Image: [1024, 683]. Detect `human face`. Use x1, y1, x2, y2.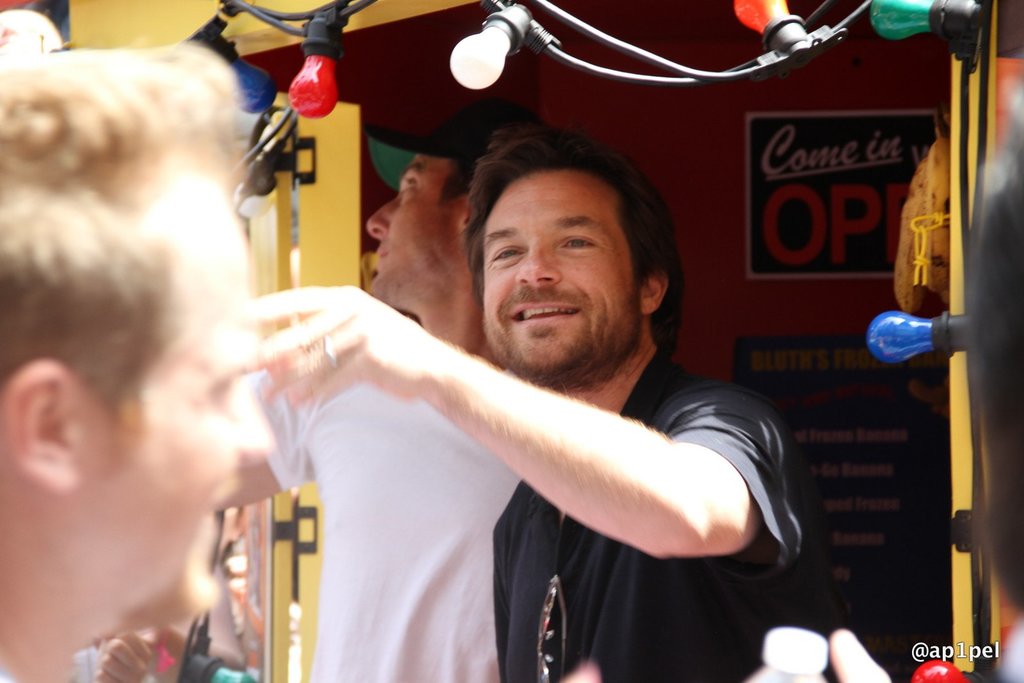
367, 150, 466, 314.
